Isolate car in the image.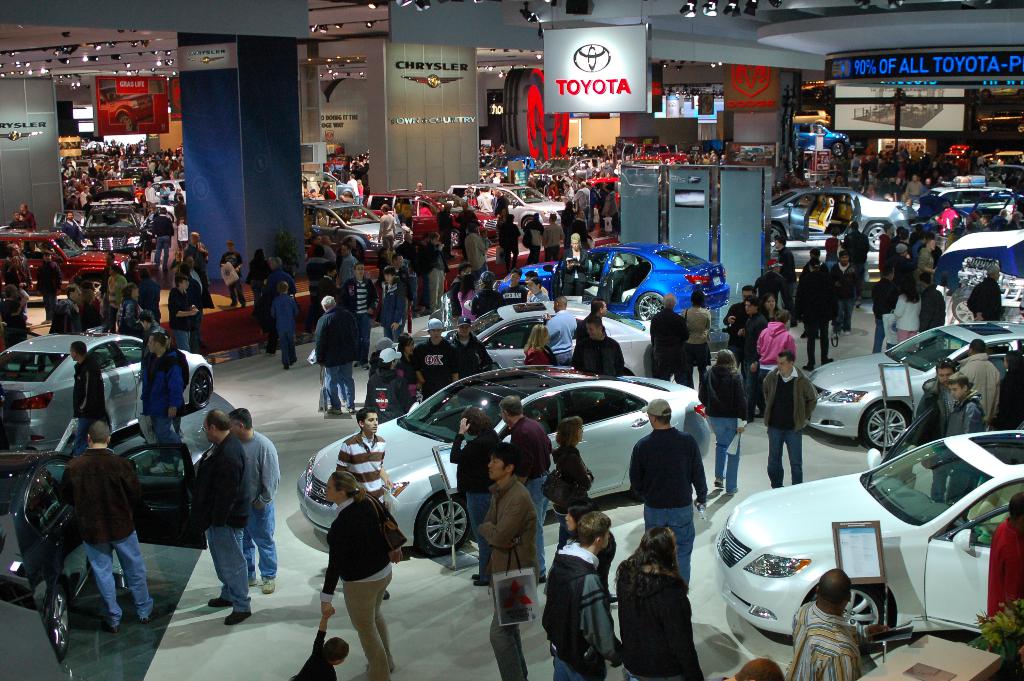
Isolated region: [489, 244, 731, 322].
